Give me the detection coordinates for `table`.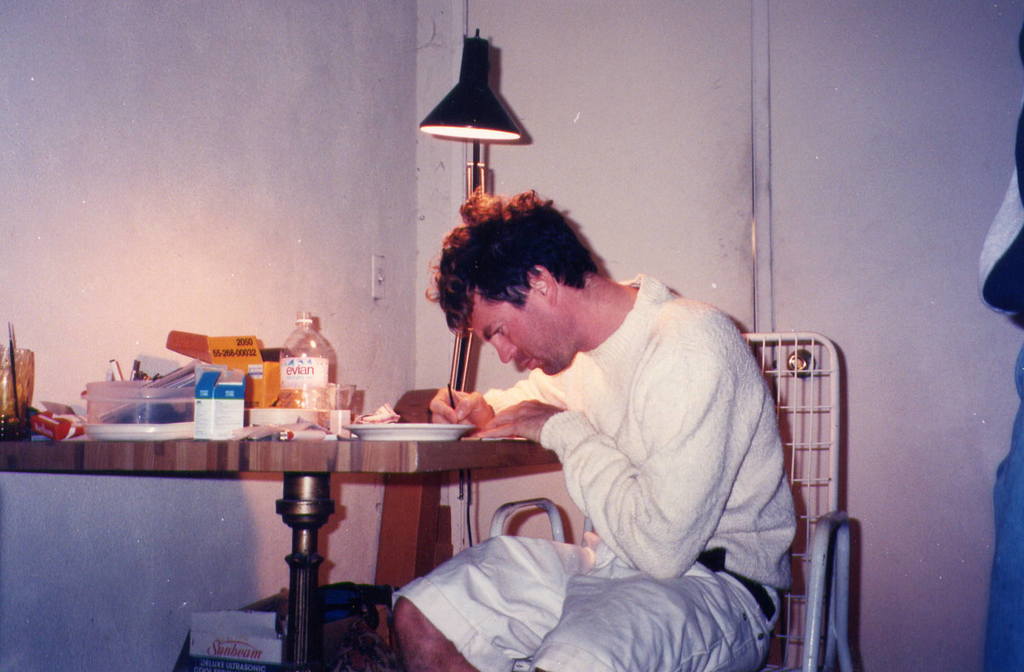
detection(38, 384, 547, 644).
